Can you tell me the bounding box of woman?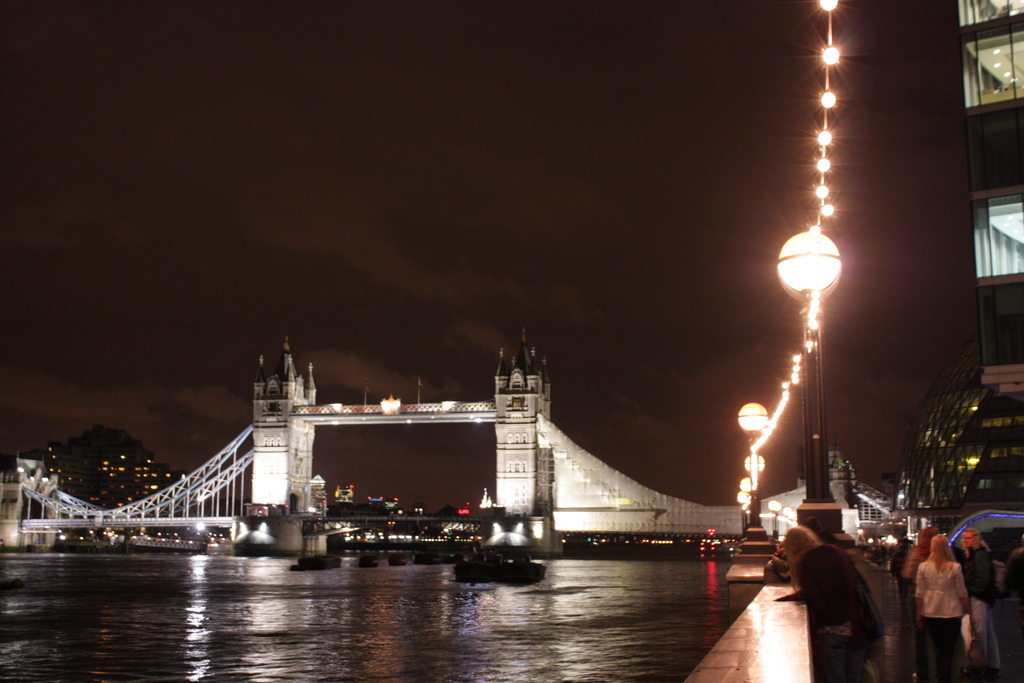
x1=911, y1=535, x2=977, y2=682.
